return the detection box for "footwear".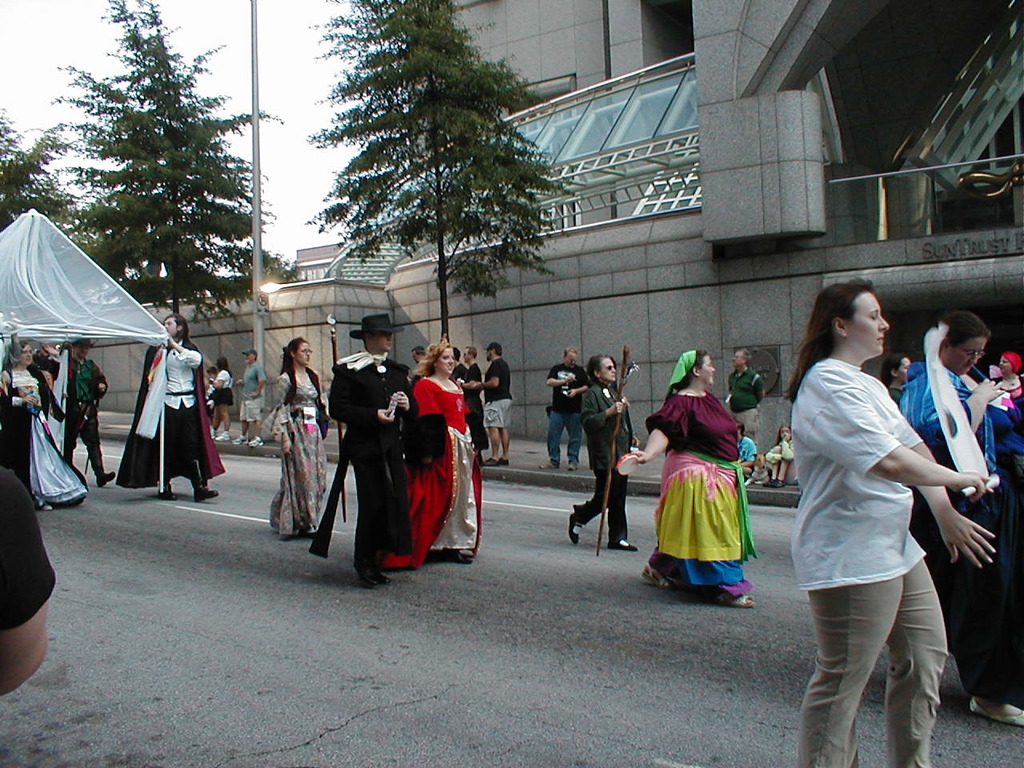
region(567, 459, 577, 473).
